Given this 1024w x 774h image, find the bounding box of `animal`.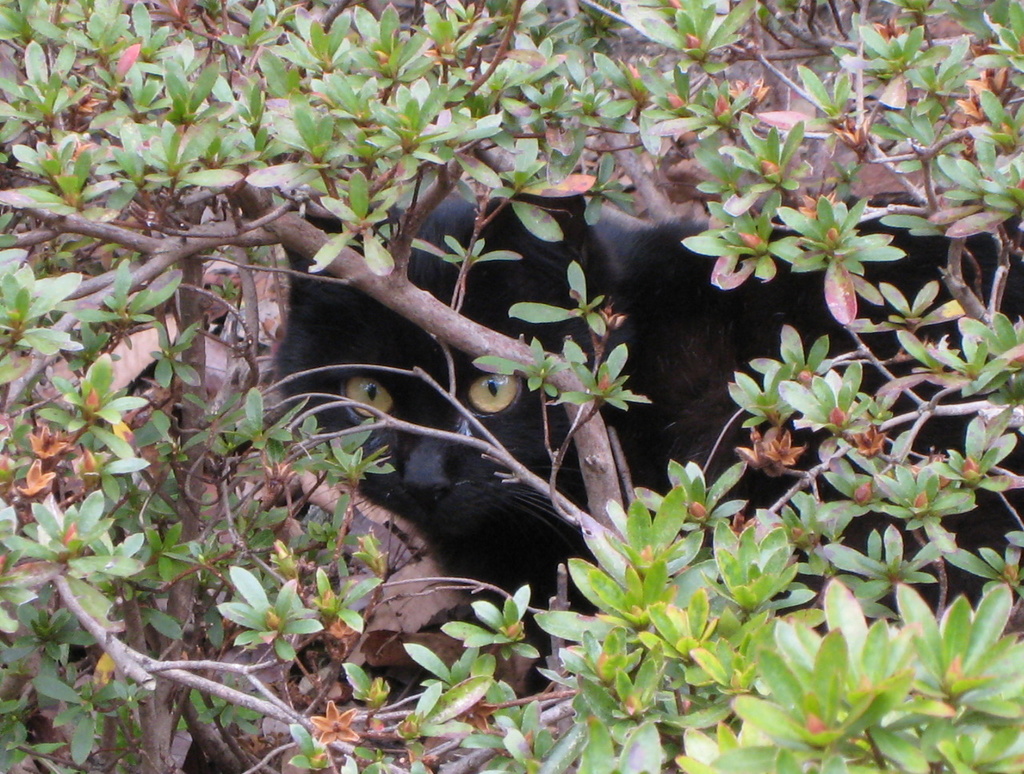
bbox(270, 178, 1023, 682).
